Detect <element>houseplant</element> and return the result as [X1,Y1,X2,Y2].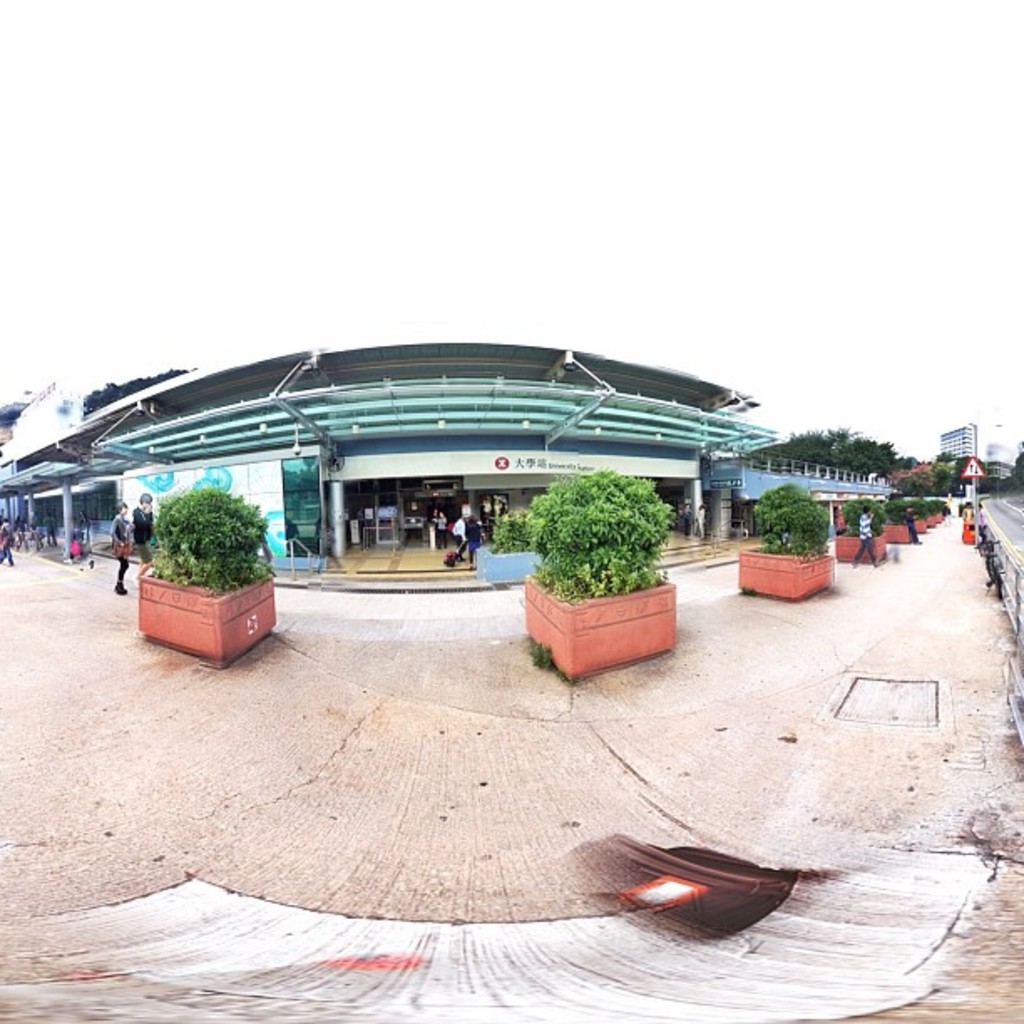
[837,497,883,561].
